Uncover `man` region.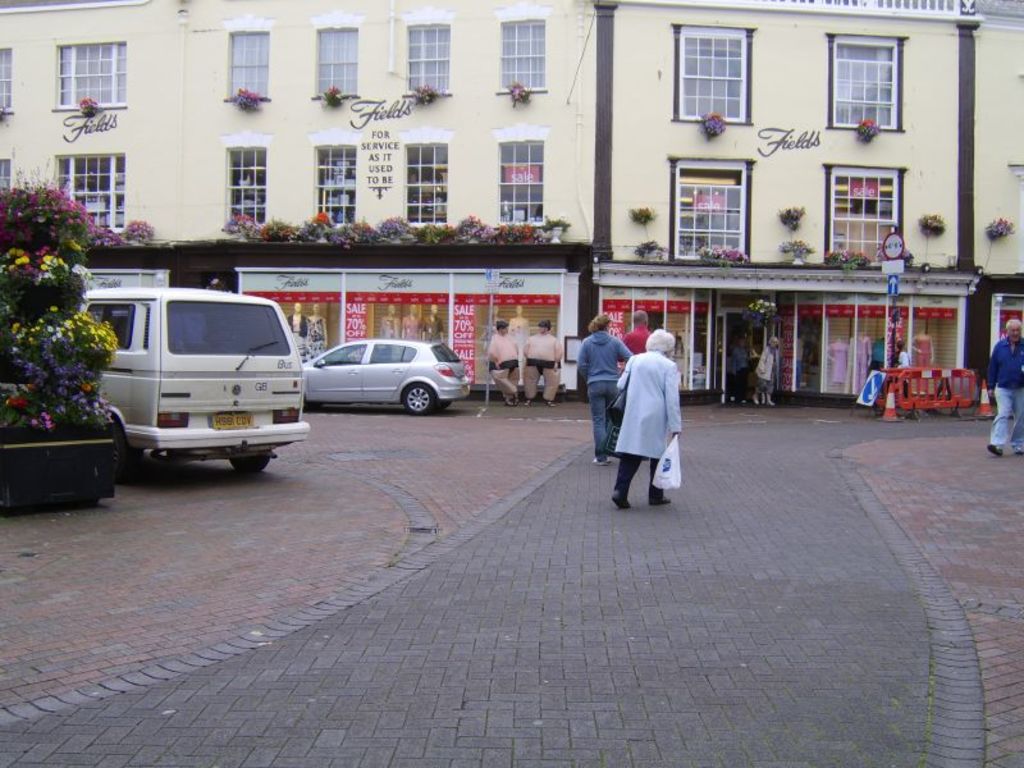
Uncovered: Rect(575, 315, 636, 468).
